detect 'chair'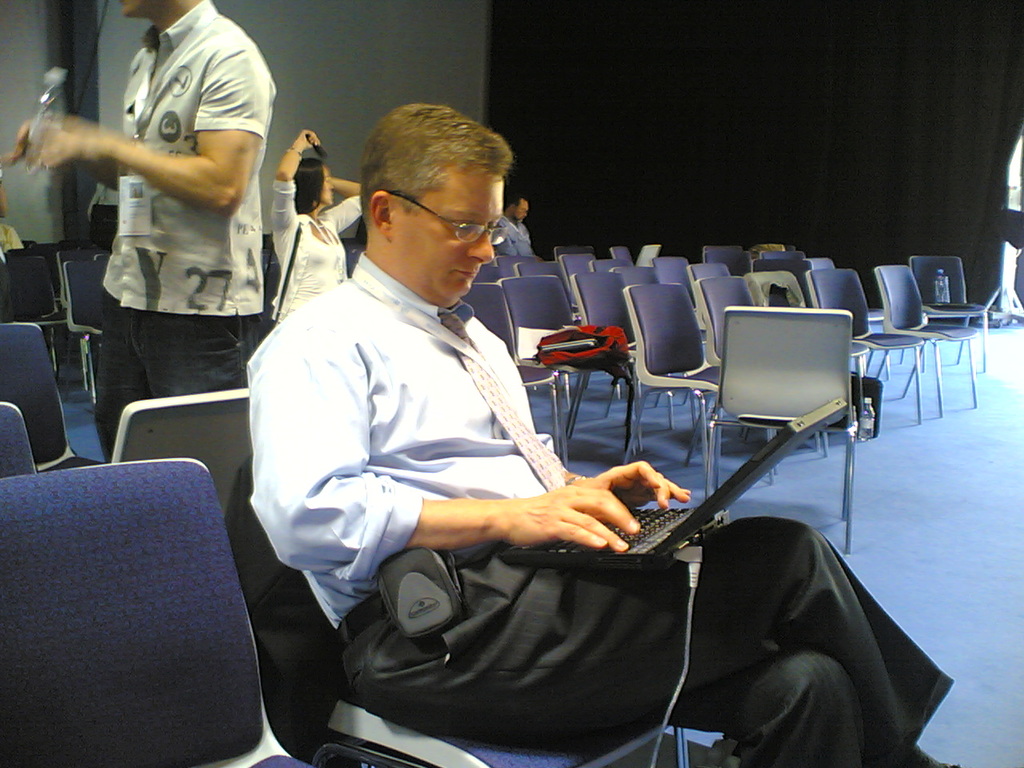
BBox(750, 268, 875, 452)
